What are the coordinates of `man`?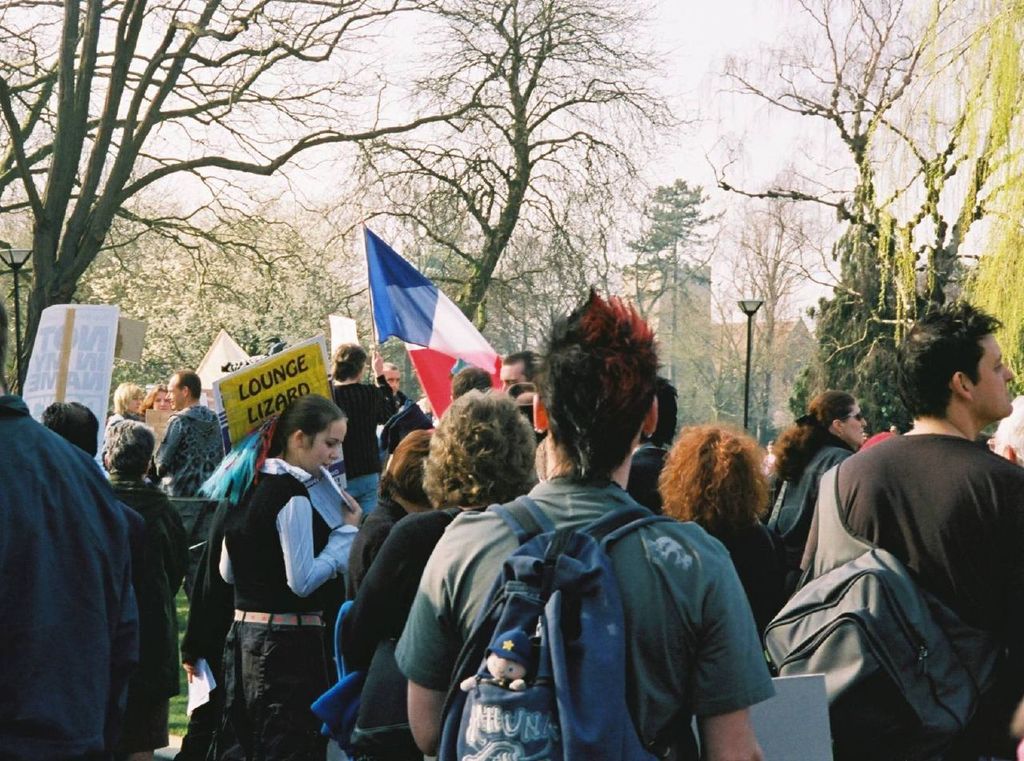
{"left": 494, "top": 353, "right": 540, "bottom": 390}.
